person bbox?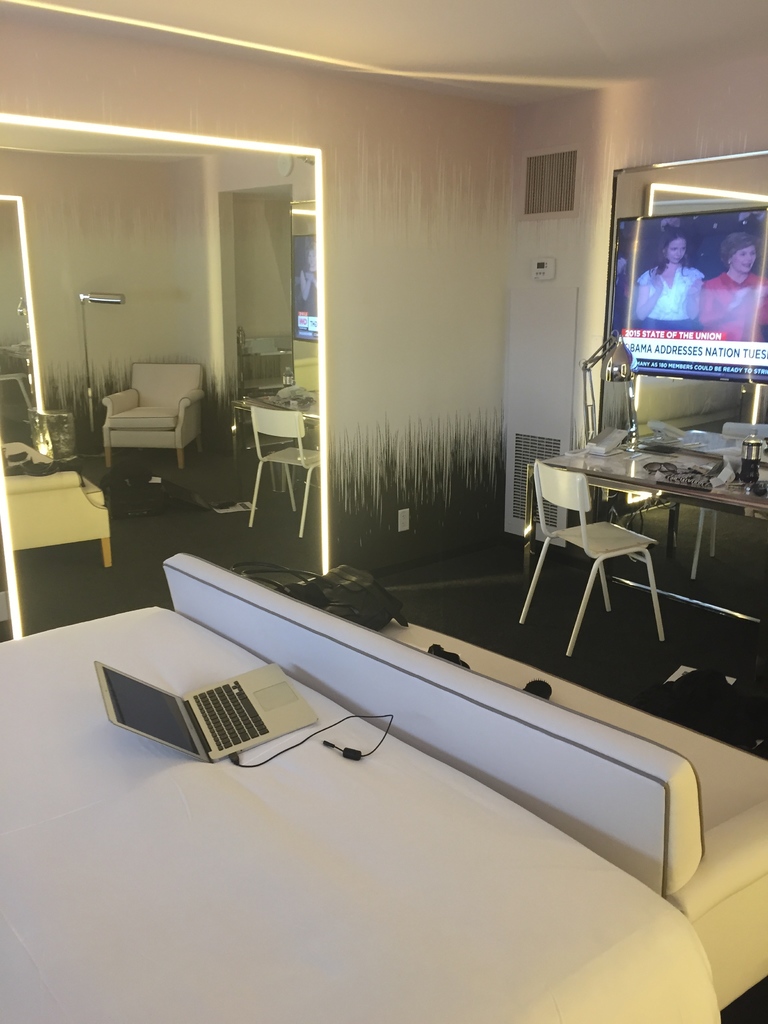
bbox=[632, 232, 707, 330]
